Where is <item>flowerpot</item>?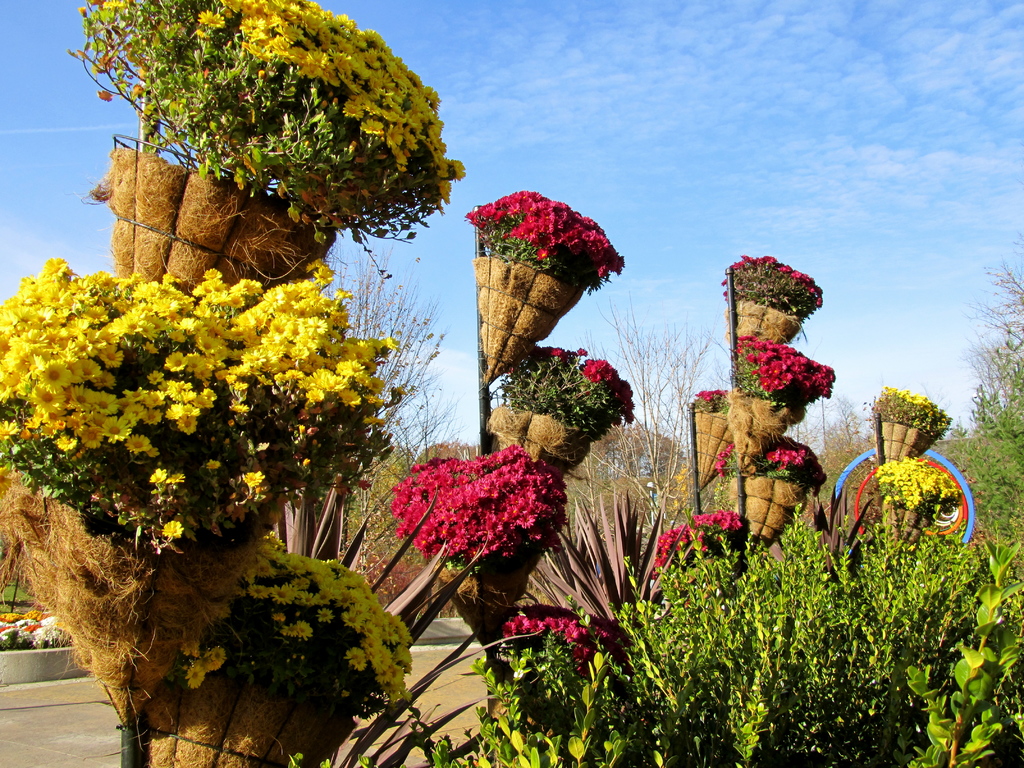
481 401 588 470.
